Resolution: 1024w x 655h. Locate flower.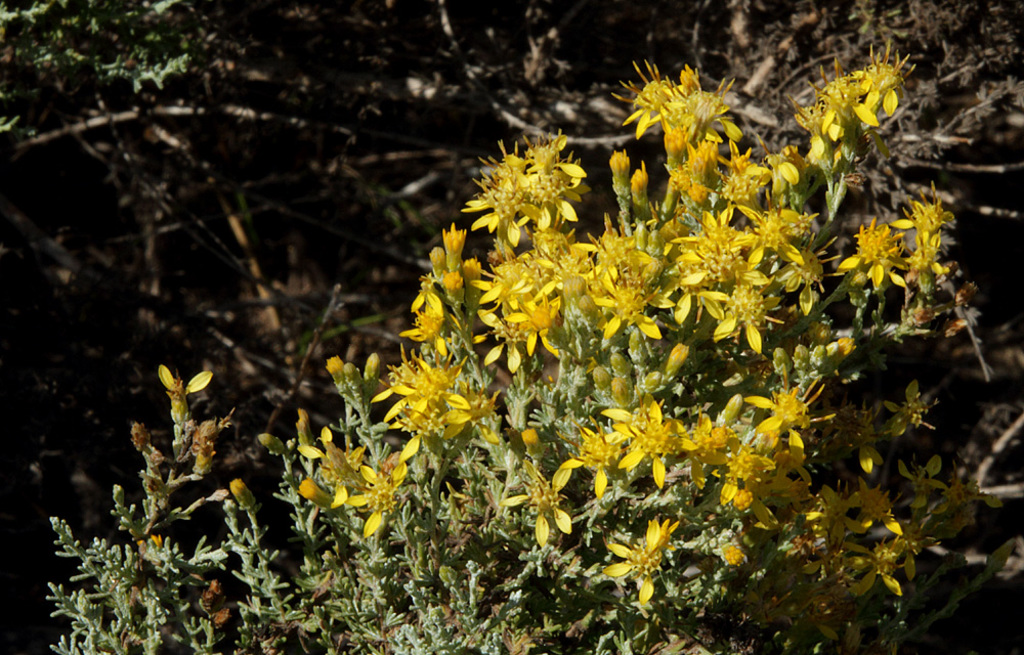
box=[739, 366, 834, 441].
